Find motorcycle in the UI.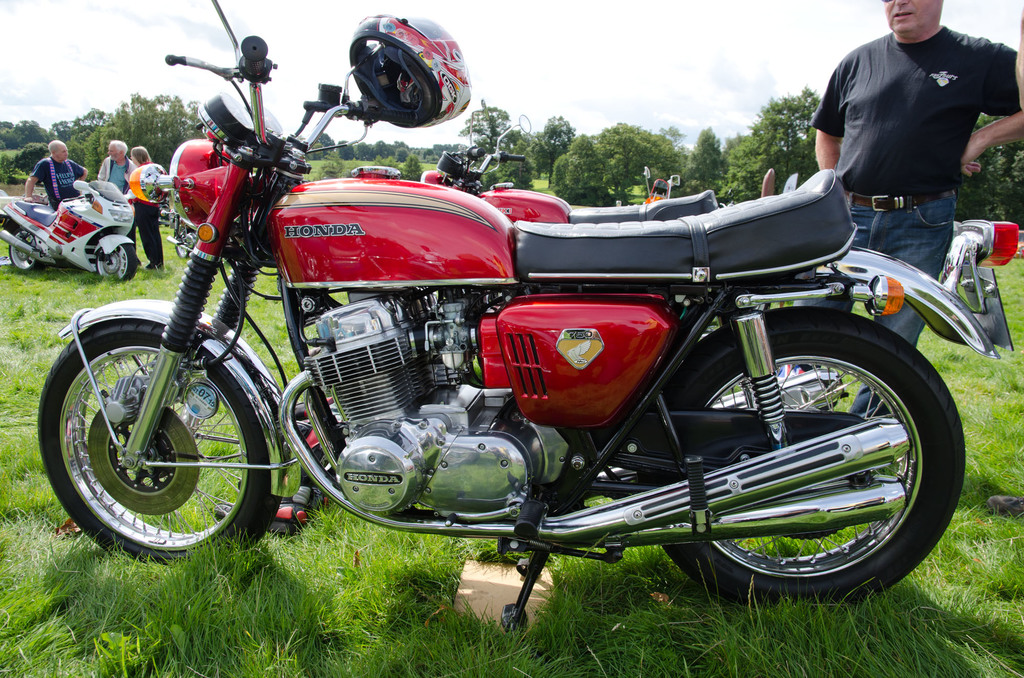
UI element at bbox(37, 75, 947, 628).
